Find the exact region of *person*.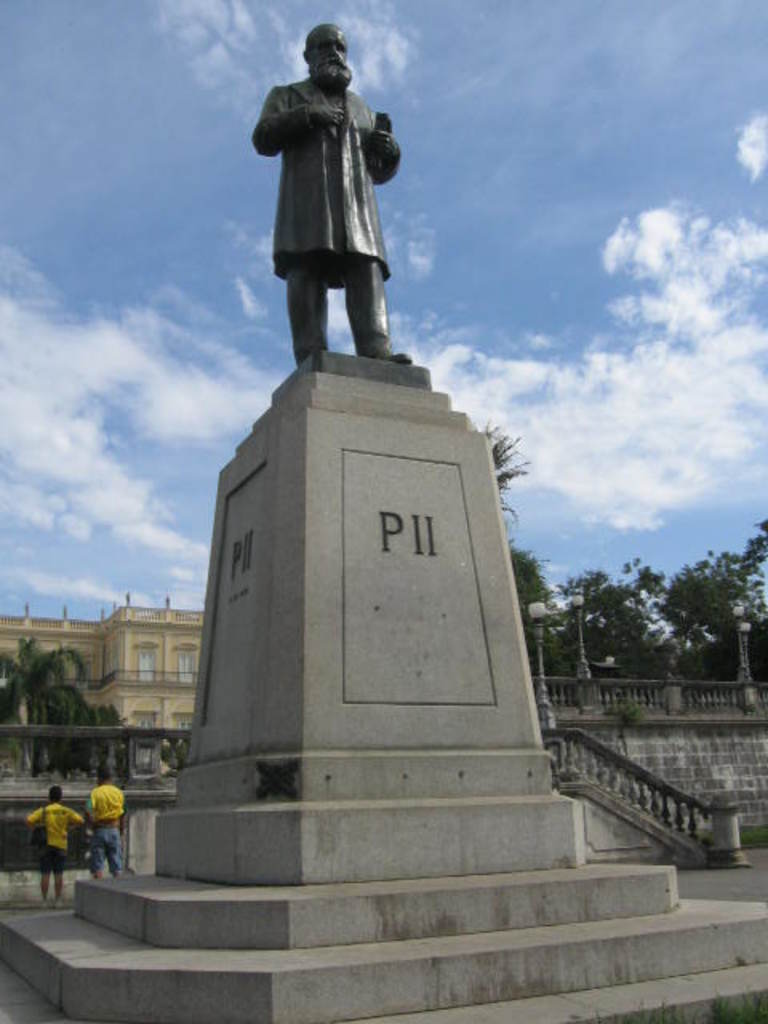
Exact region: x1=80, y1=758, x2=125, y2=882.
